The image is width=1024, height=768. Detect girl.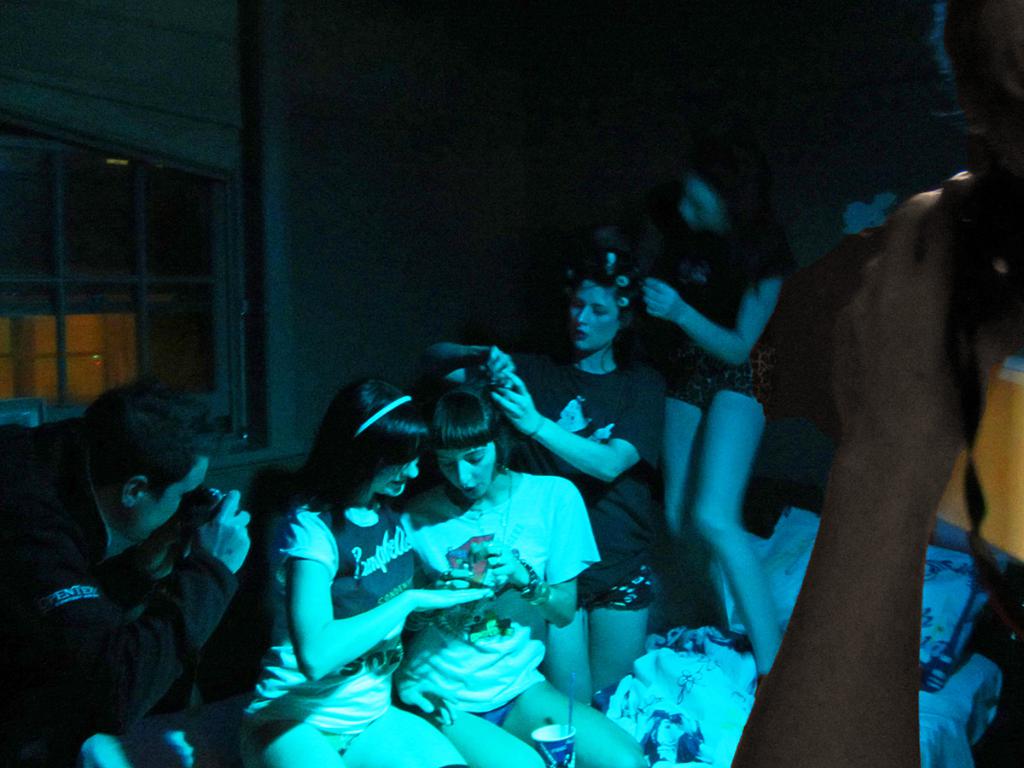
Detection: detection(389, 386, 652, 767).
